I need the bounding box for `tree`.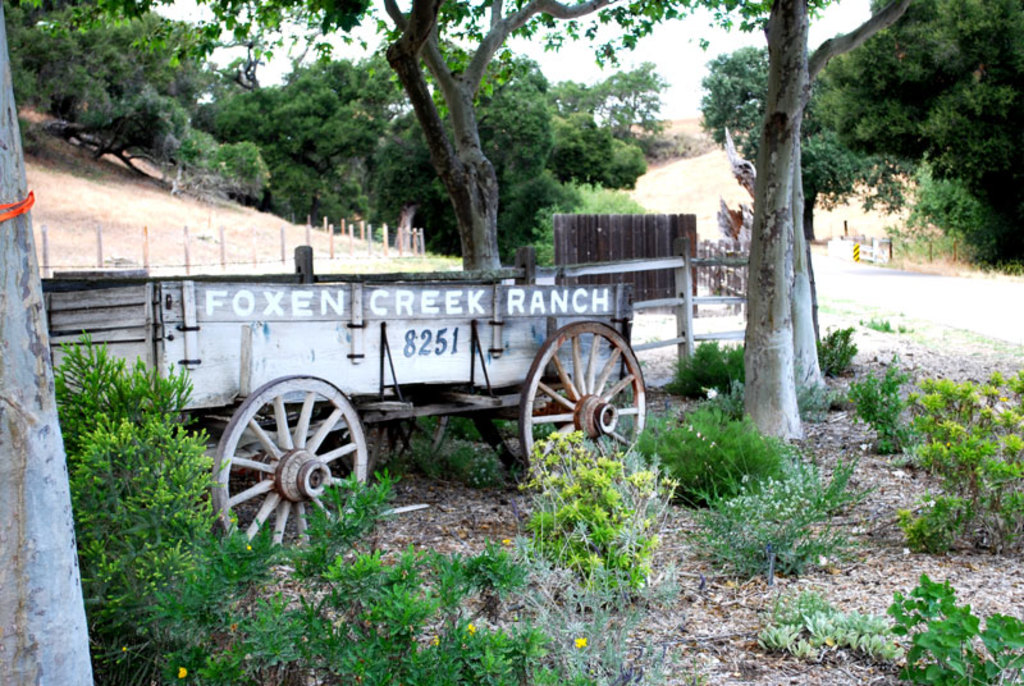
Here it is: 4 0 227 225.
